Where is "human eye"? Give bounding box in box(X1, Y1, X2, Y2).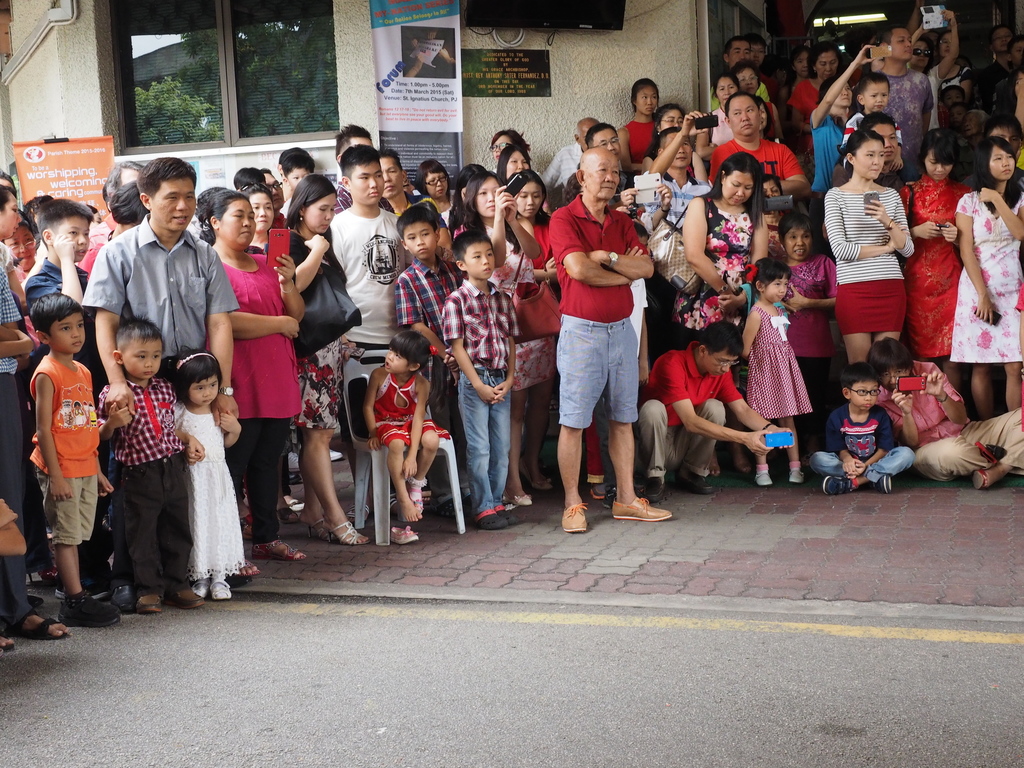
box(870, 388, 879, 394).
